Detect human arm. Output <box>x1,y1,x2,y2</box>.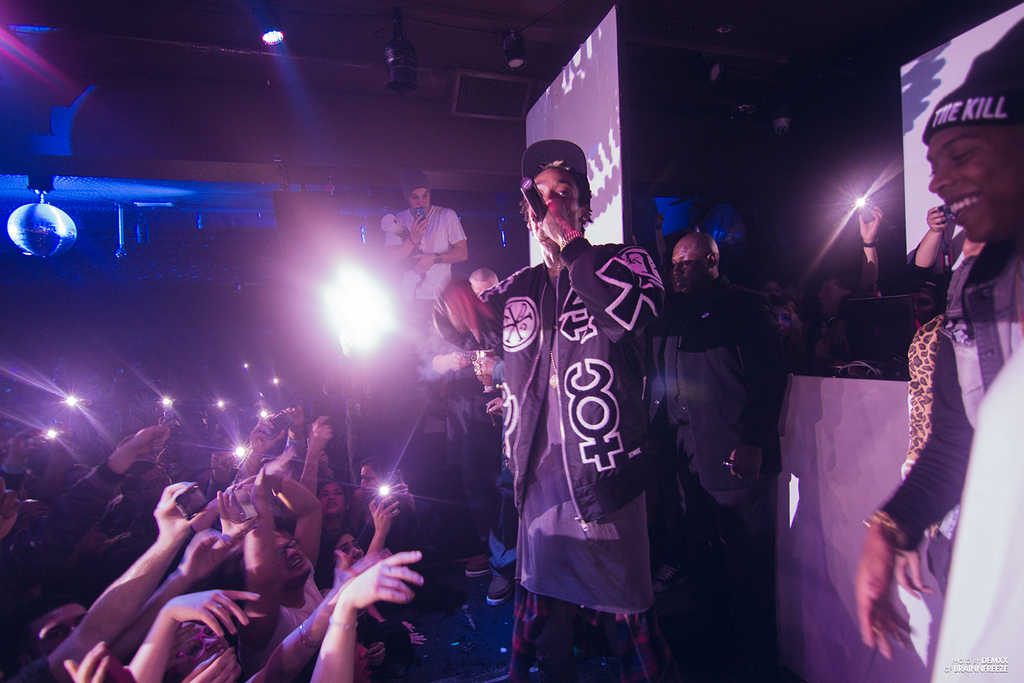
<box>125,522,236,659</box>.
